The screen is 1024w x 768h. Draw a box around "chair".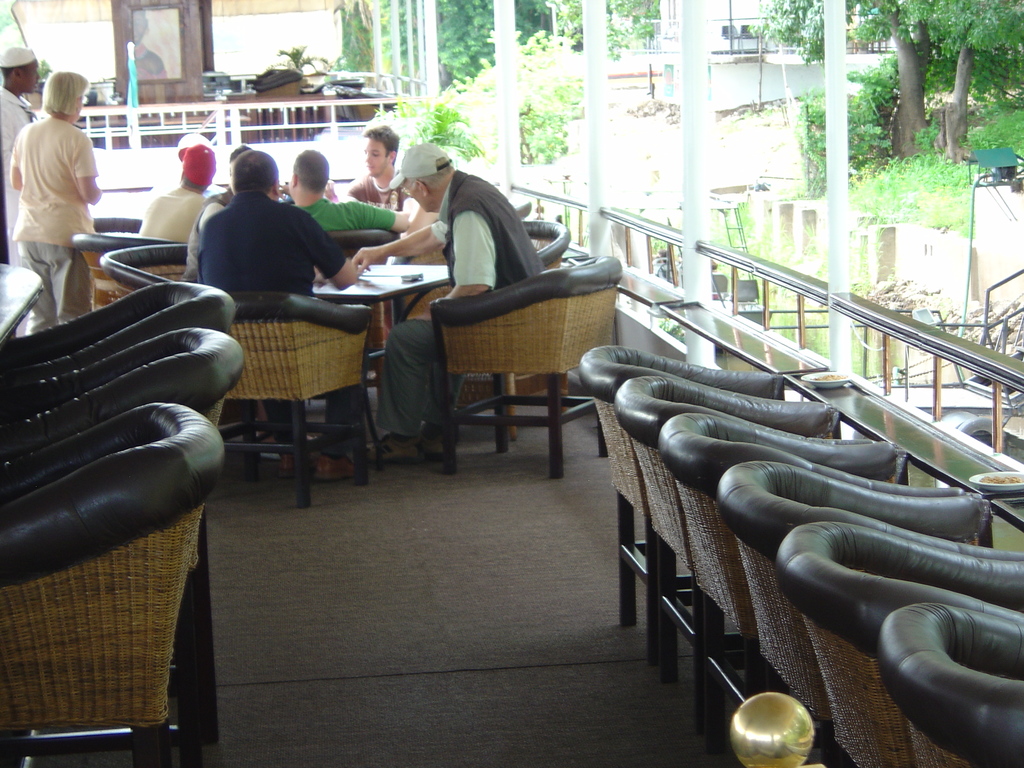
<box>0,281,238,767</box>.
